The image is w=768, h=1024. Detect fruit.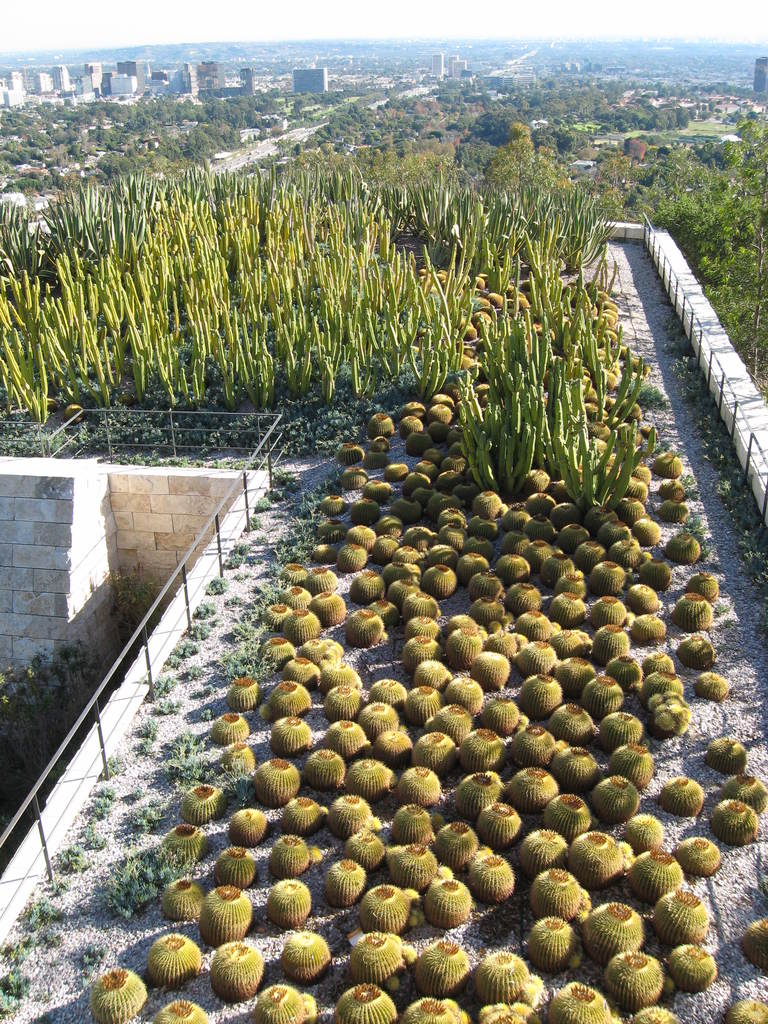
Detection: 478 1001 541 1022.
